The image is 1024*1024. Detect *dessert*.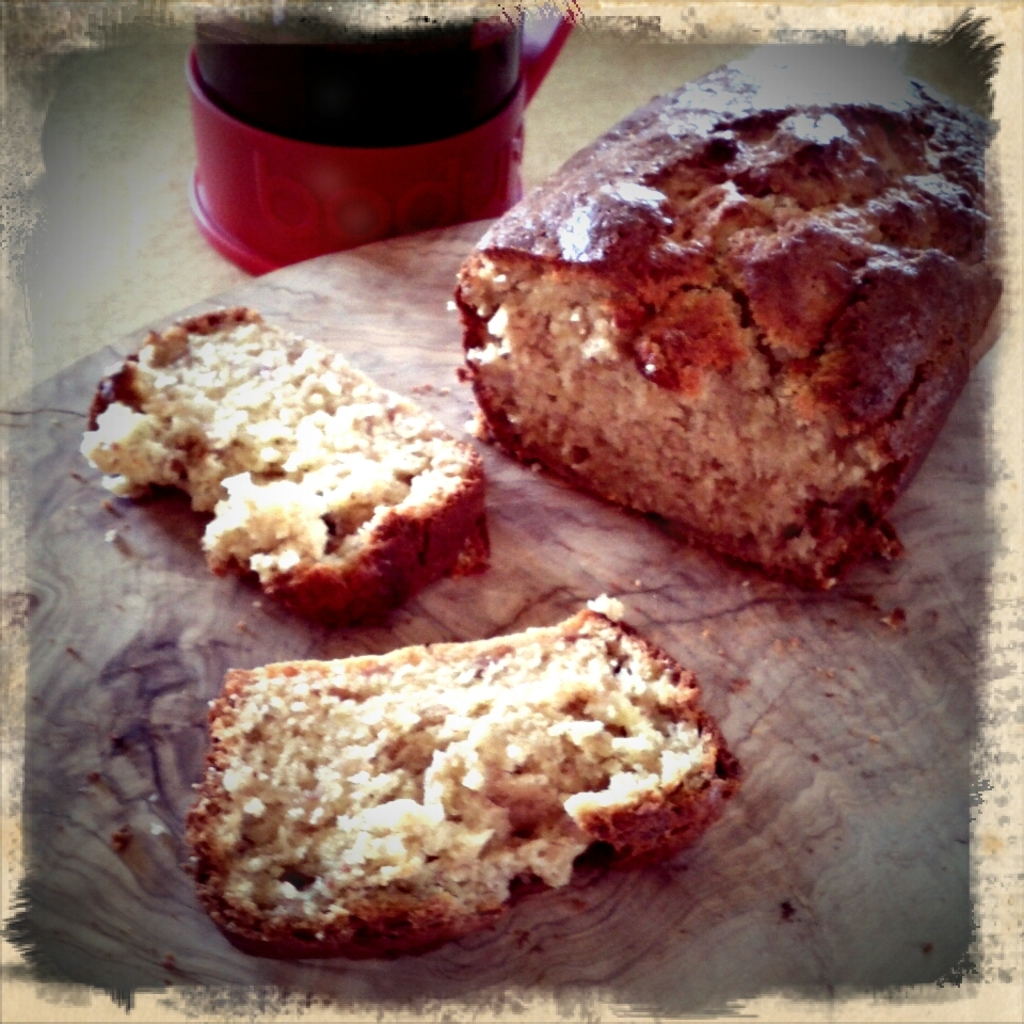
Detection: <box>427,95,991,614</box>.
